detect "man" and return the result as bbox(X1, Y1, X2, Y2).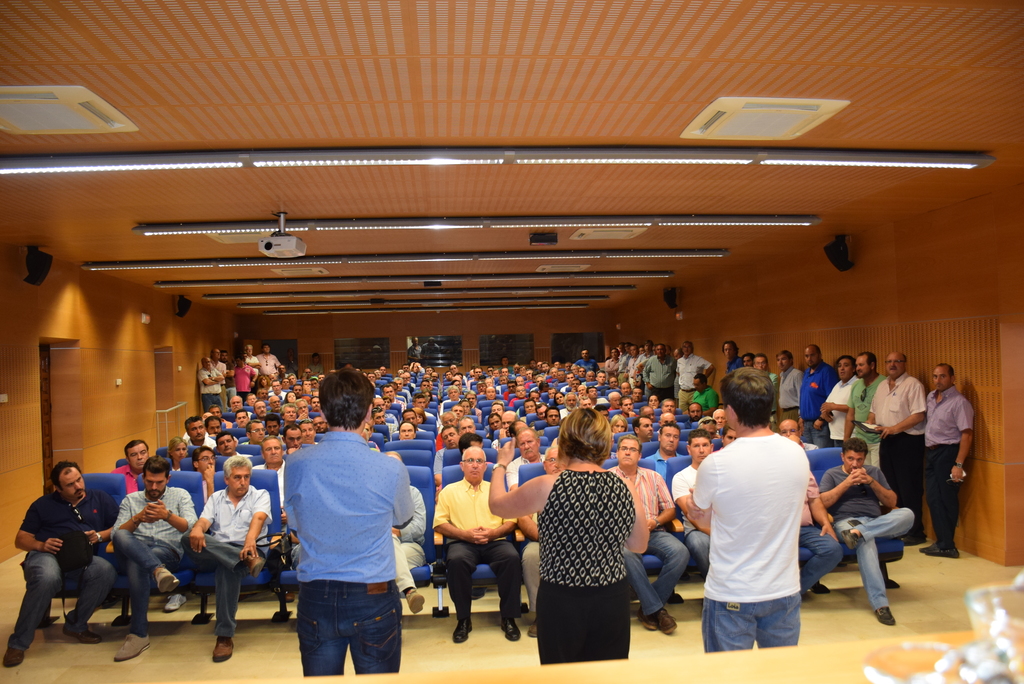
bbox(403, 362, 409, 369).
